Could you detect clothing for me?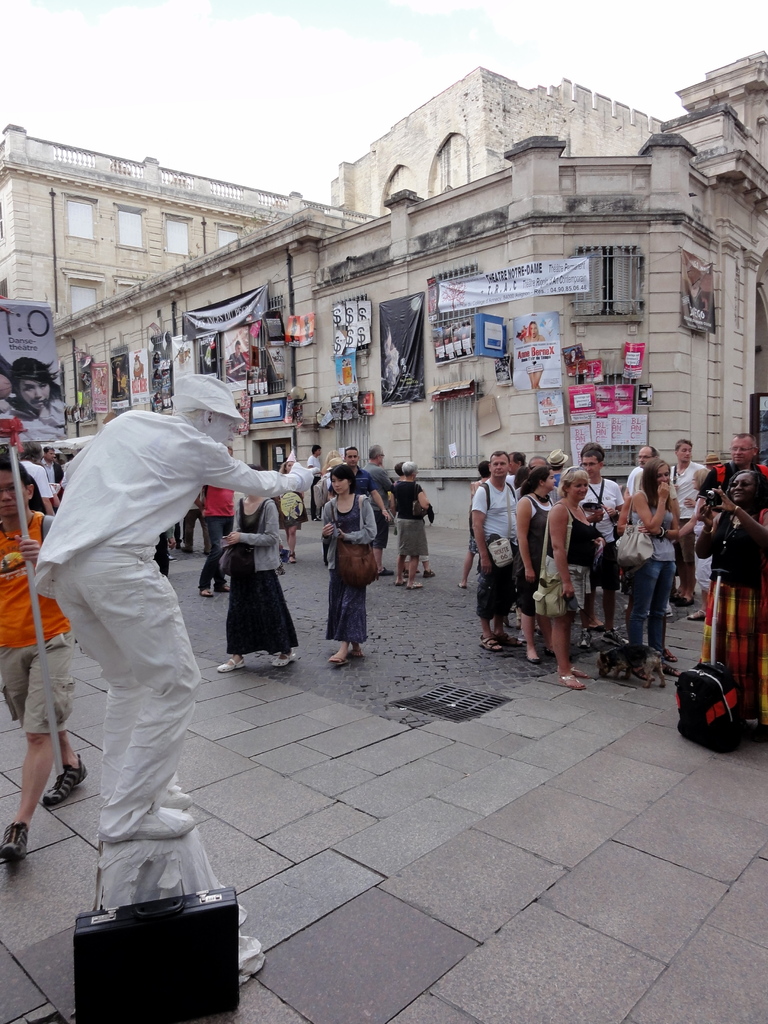
Detection result: <box>470,472,521,627</box>.
